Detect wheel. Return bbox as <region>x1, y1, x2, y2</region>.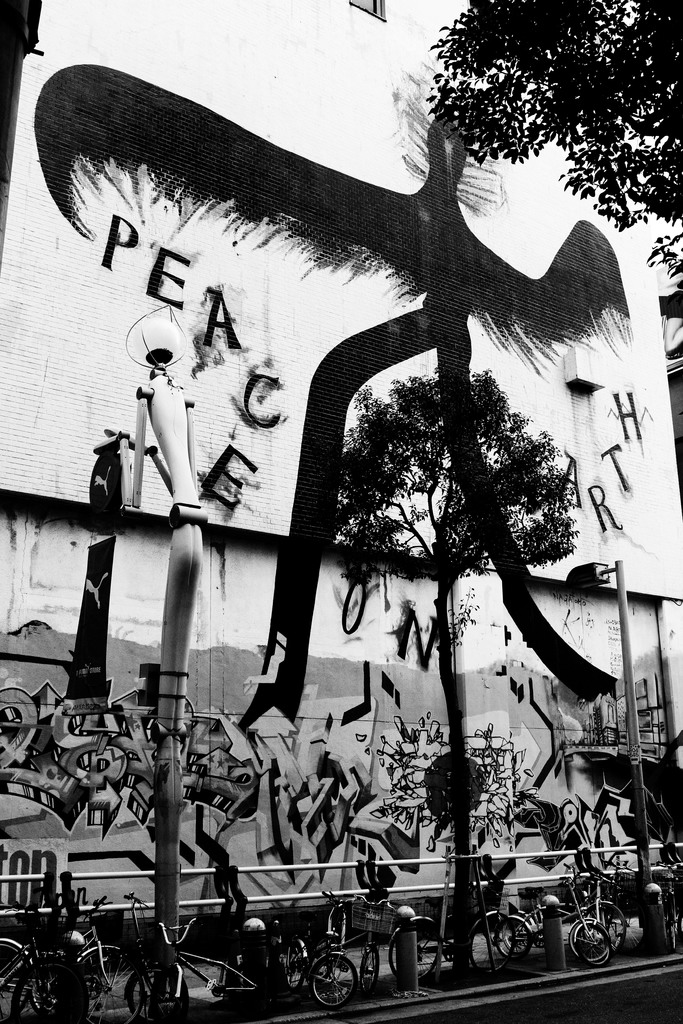
<region>299, 945, 372, 1014</region>.
